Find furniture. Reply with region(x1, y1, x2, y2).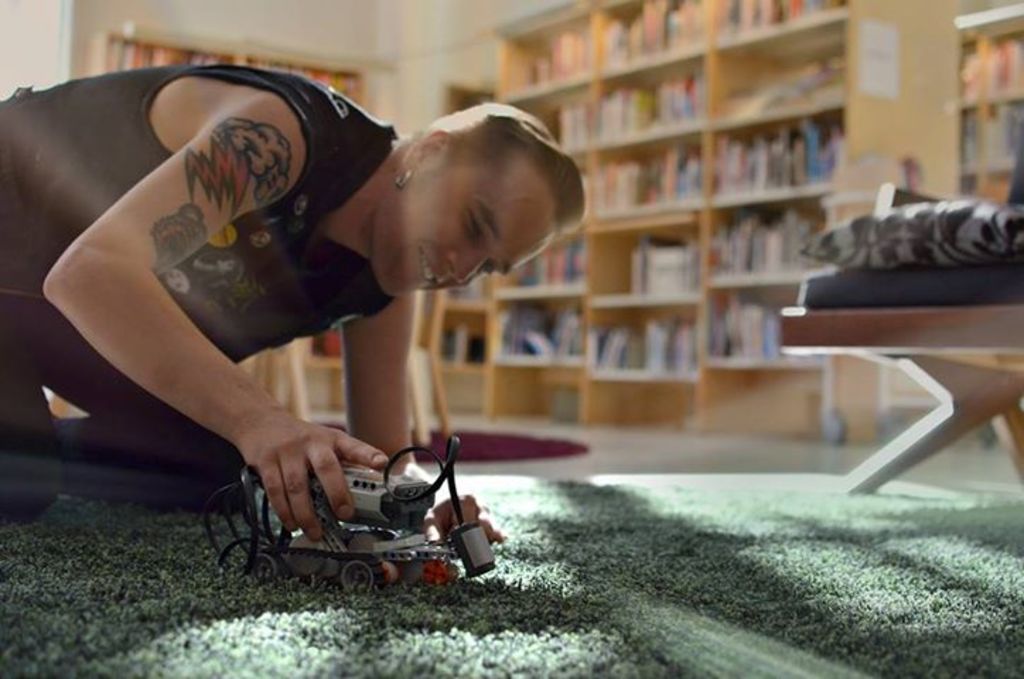
region(395, 289, 455, 444).
